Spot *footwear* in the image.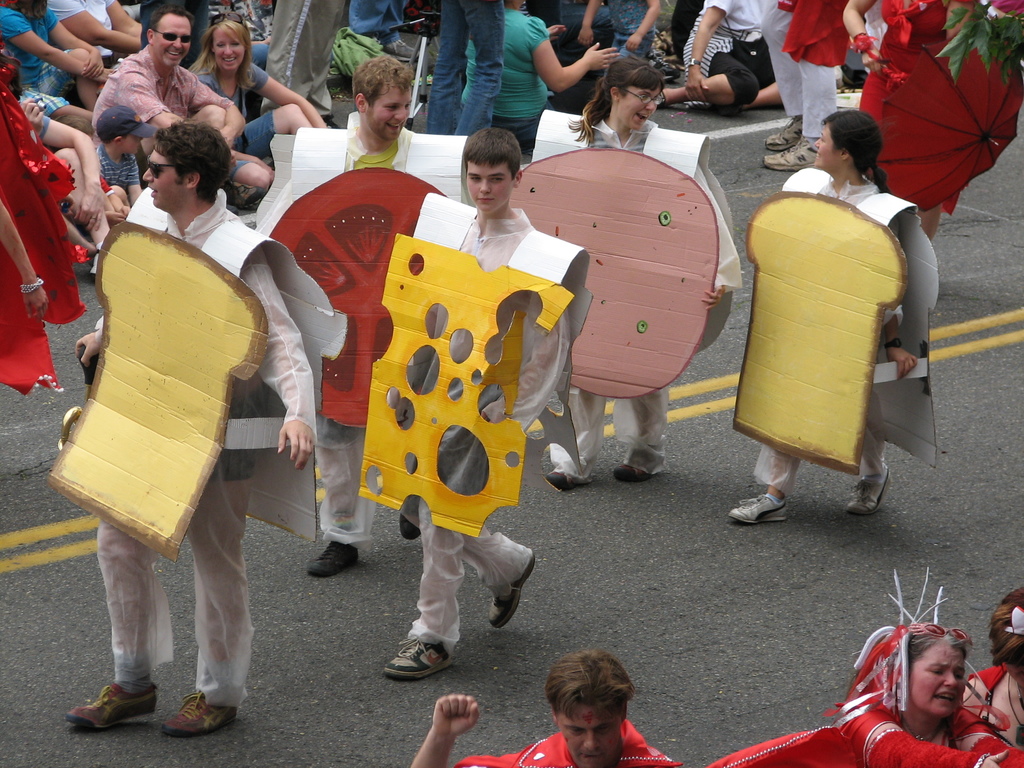
*footwear* found at <region>87, 250, 99, 276</region>.
